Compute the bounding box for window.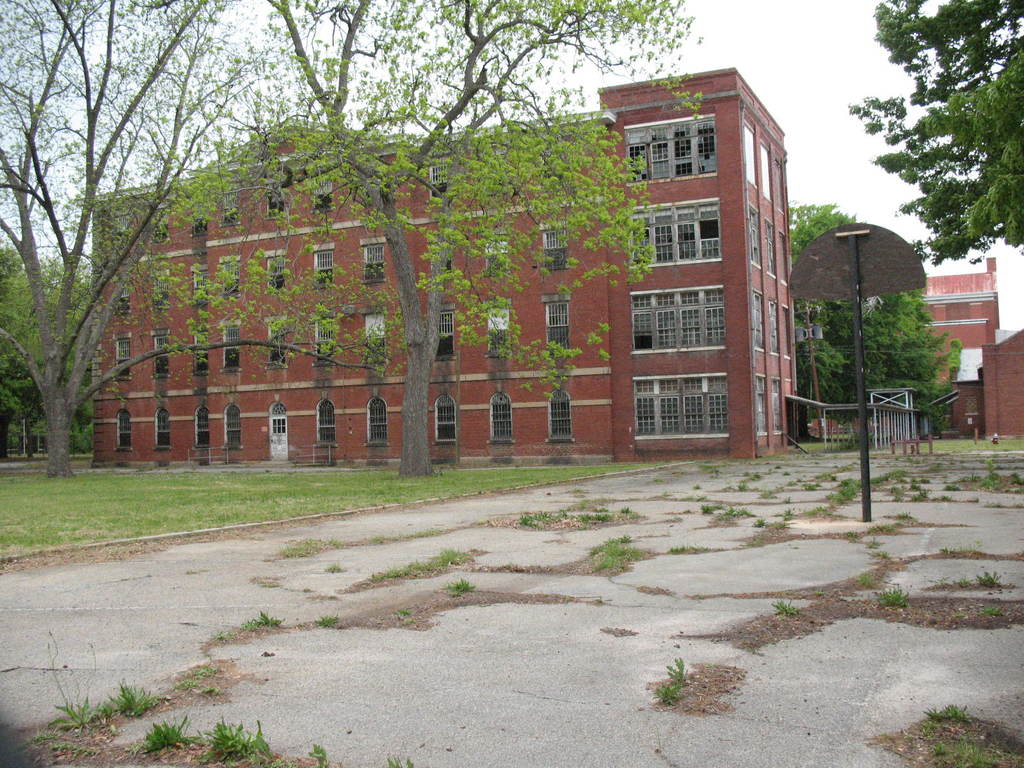
[364, 308, 390, 372].
